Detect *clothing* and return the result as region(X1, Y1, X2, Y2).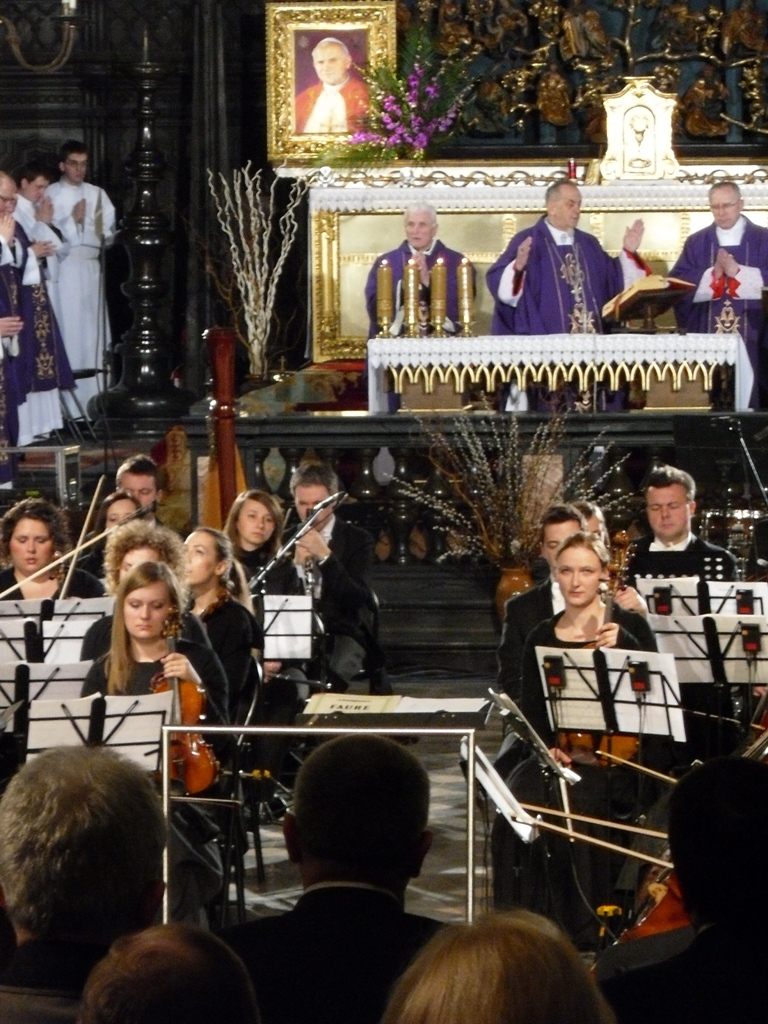
region(97, 610, 202, 686).
